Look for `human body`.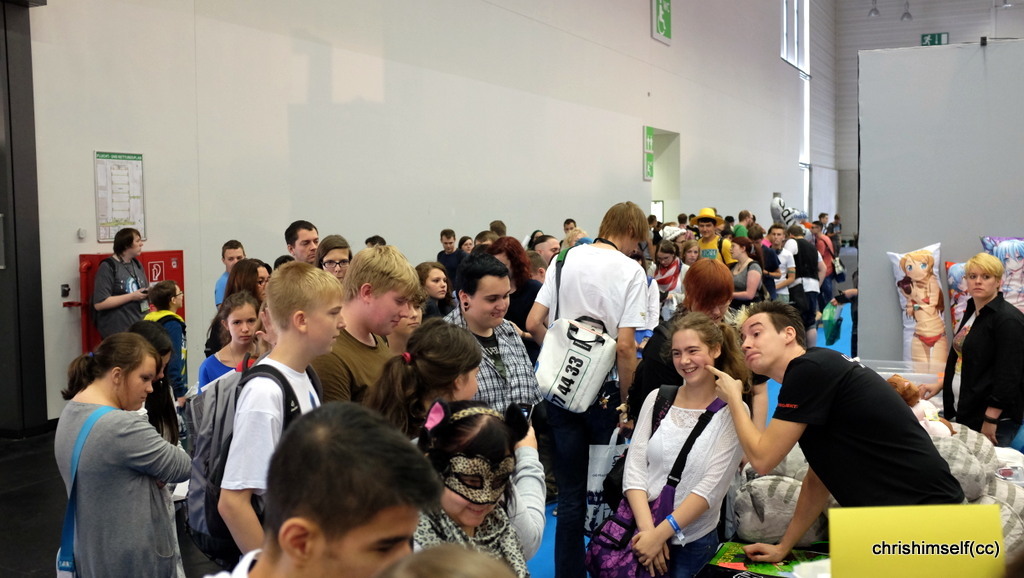
Found: [745, 231, 775, 297].
